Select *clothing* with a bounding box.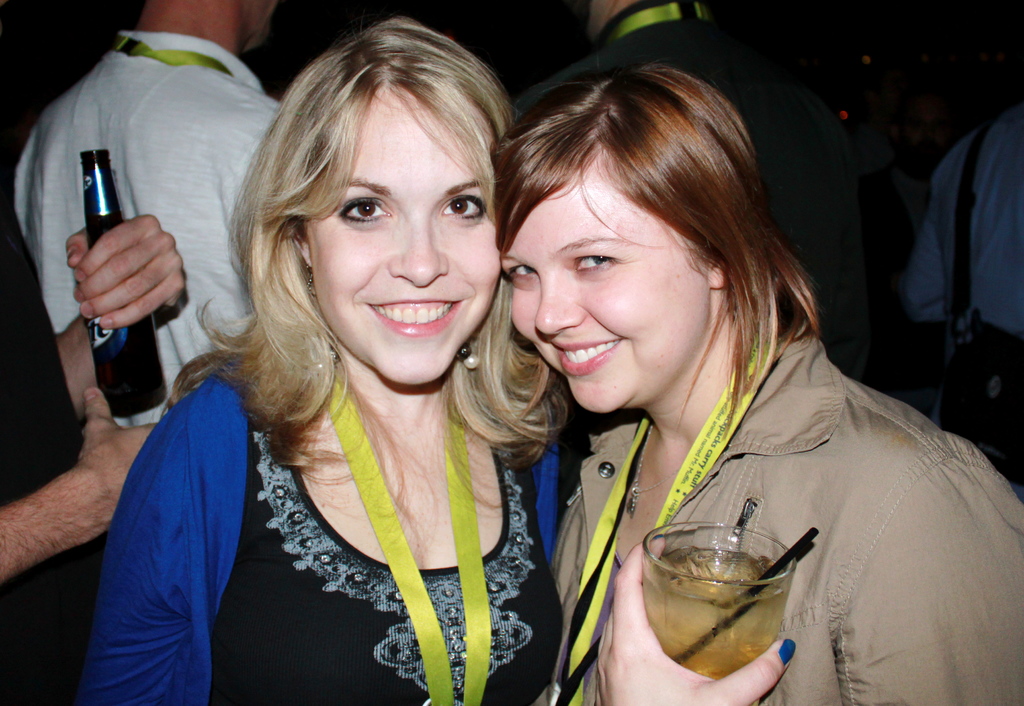
<bbox>897, 102, 1023, 362</bbox>.
